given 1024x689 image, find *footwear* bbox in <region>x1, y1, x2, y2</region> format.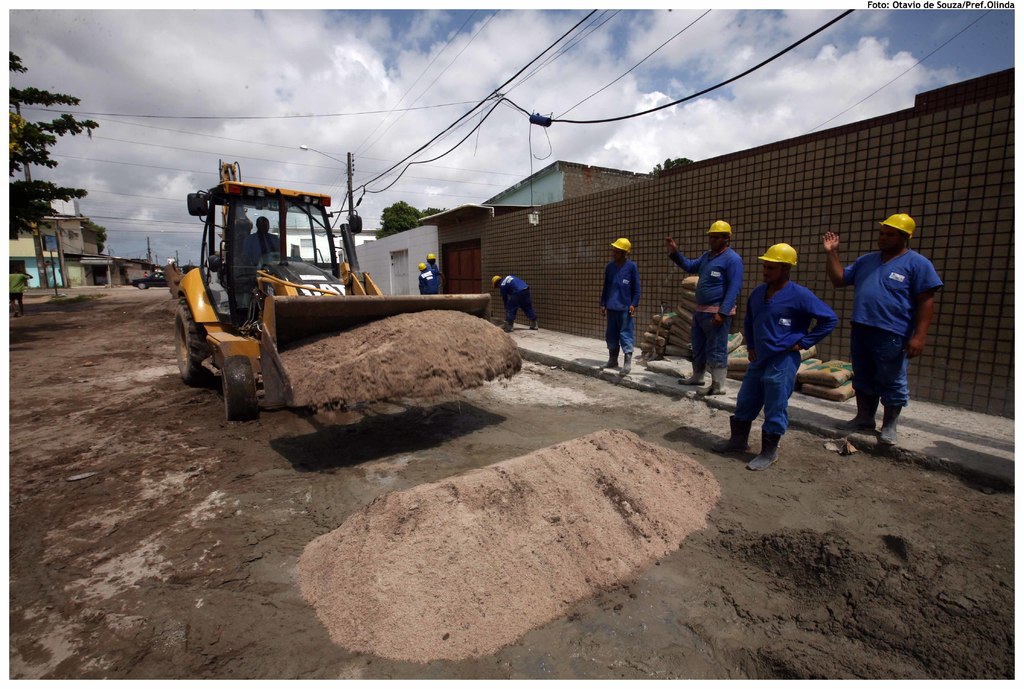
<region>696, 370, 726, 395</region>.
